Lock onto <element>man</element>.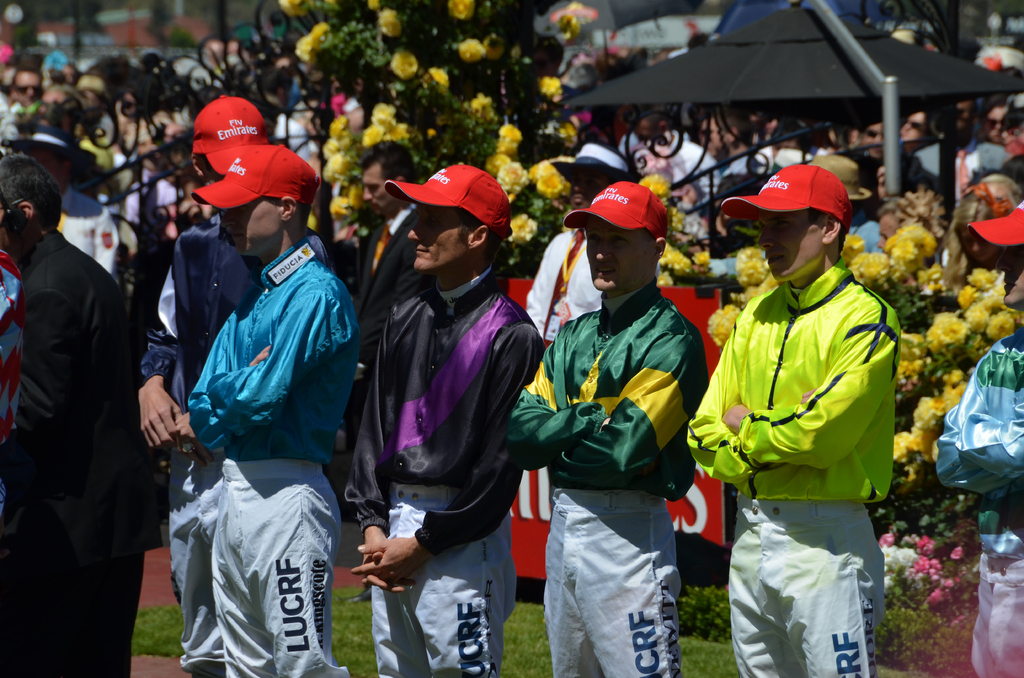
Locked: bbox=(350, 139, 421, 471).
